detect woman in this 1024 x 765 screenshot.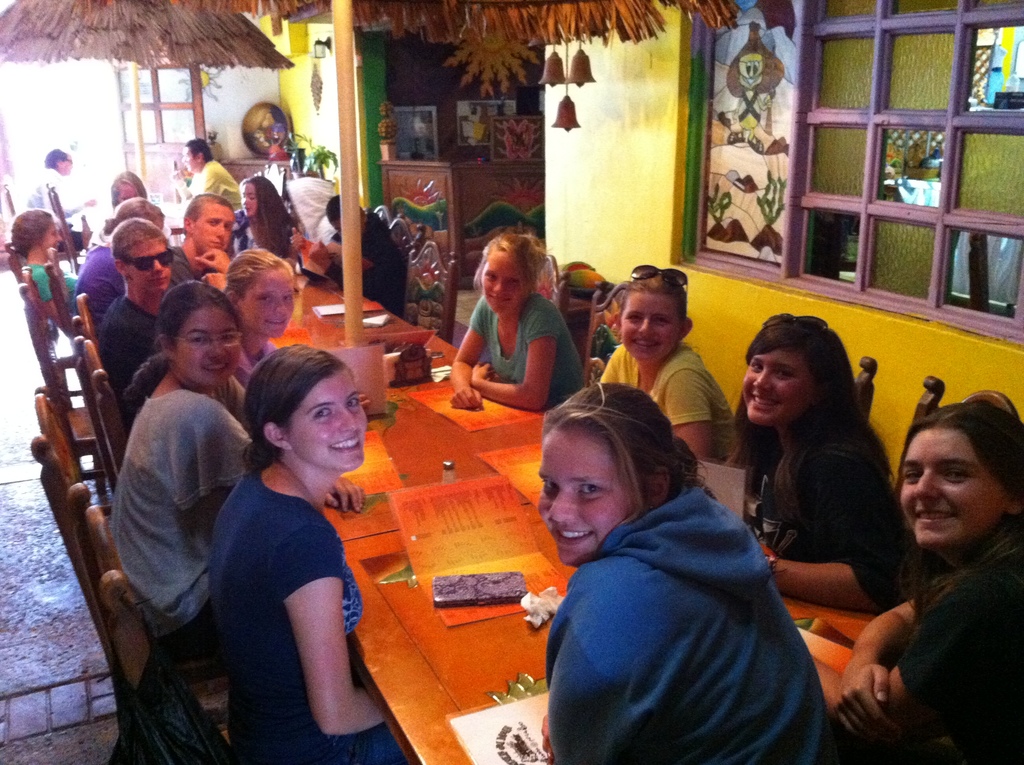
Detection: {"left": 227, "top": 244, "right": 292, "bottom": 392}.
